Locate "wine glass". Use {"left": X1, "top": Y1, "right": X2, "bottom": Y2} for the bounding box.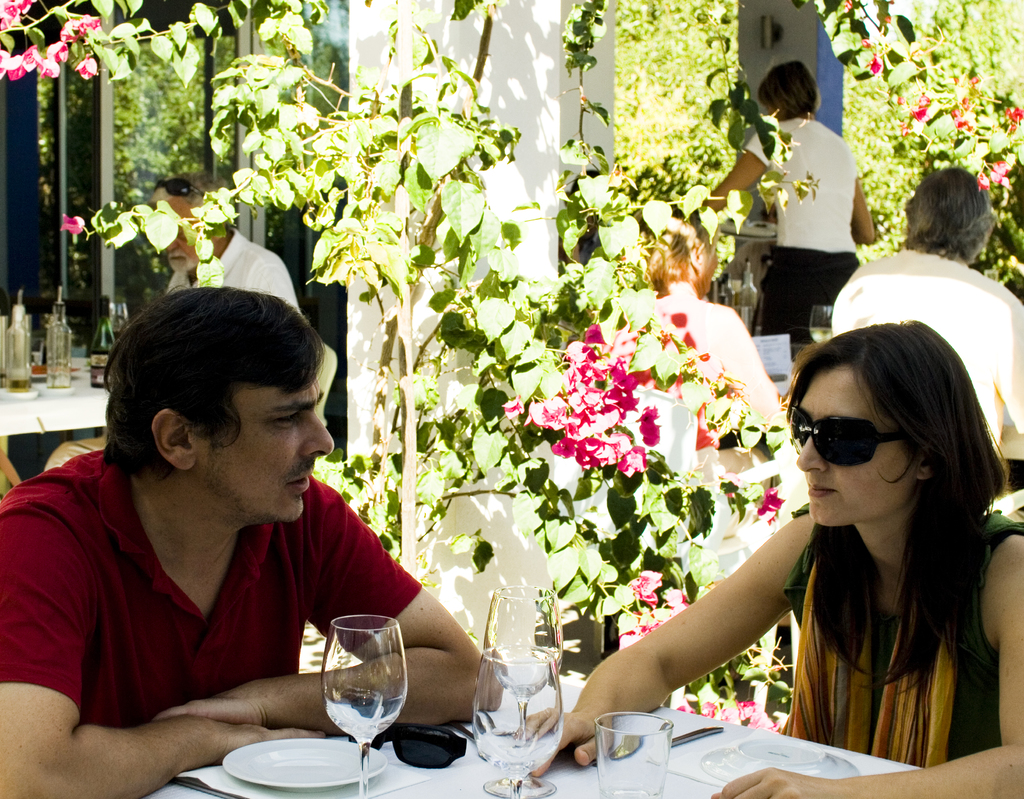
{"left": 473, "top": 647, "right": 561, "bottom": 798}.
